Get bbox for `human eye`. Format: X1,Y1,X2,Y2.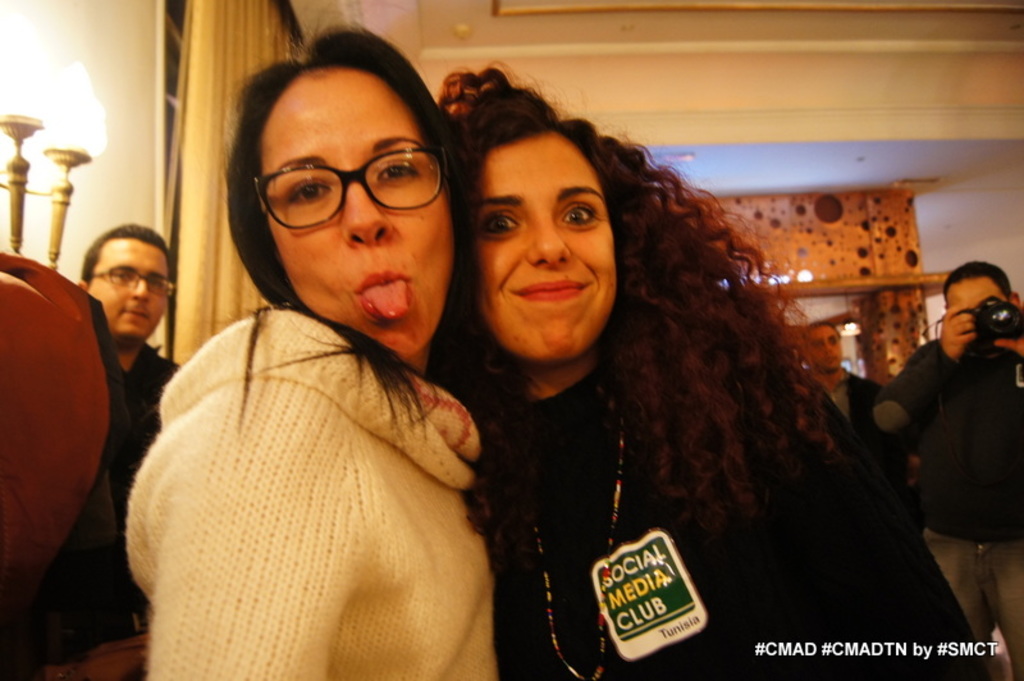
284,172,334,209.
